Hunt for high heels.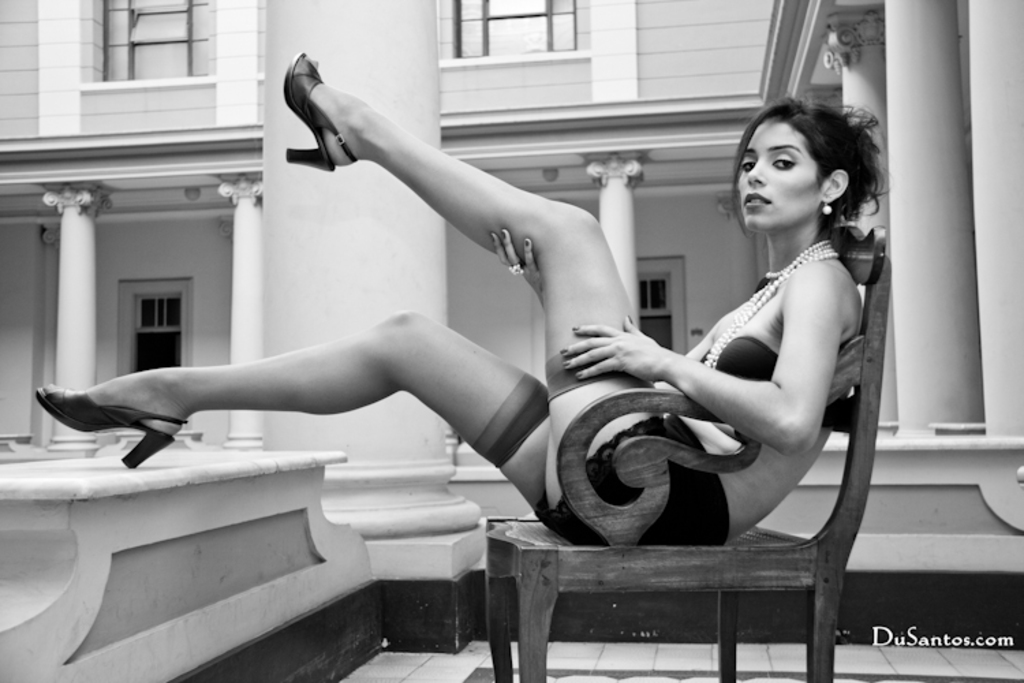
Hunted down at [left=31, top=384, right=184, bottom=466].
